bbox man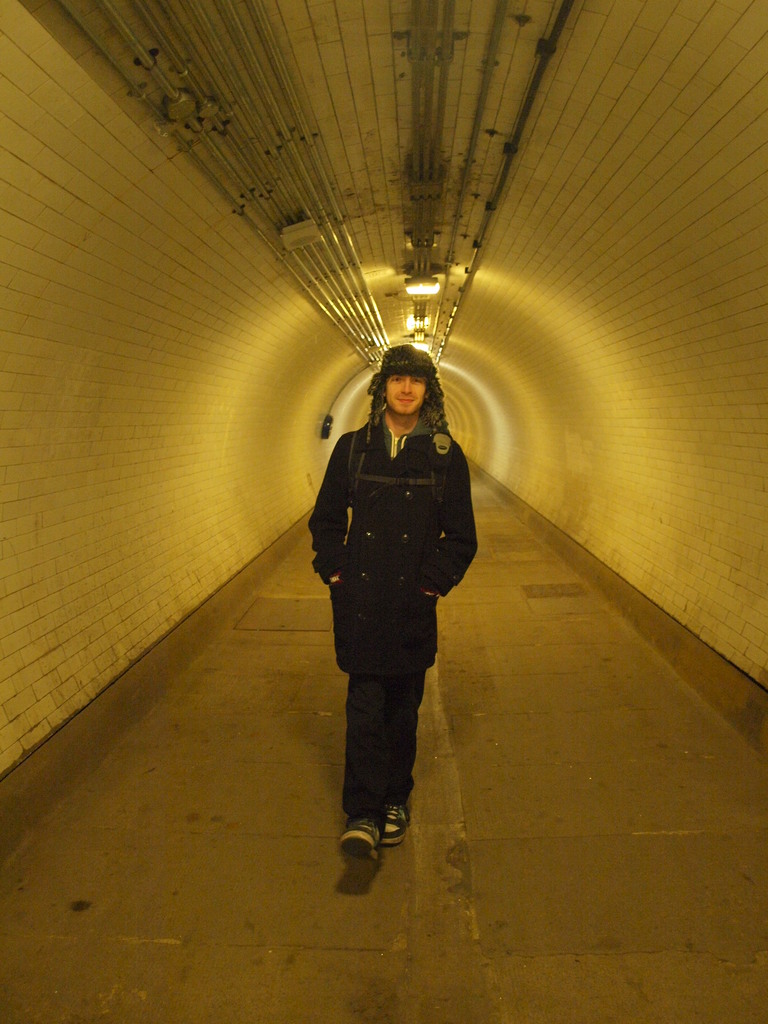
bbox=(296, 320, 486, 863)
